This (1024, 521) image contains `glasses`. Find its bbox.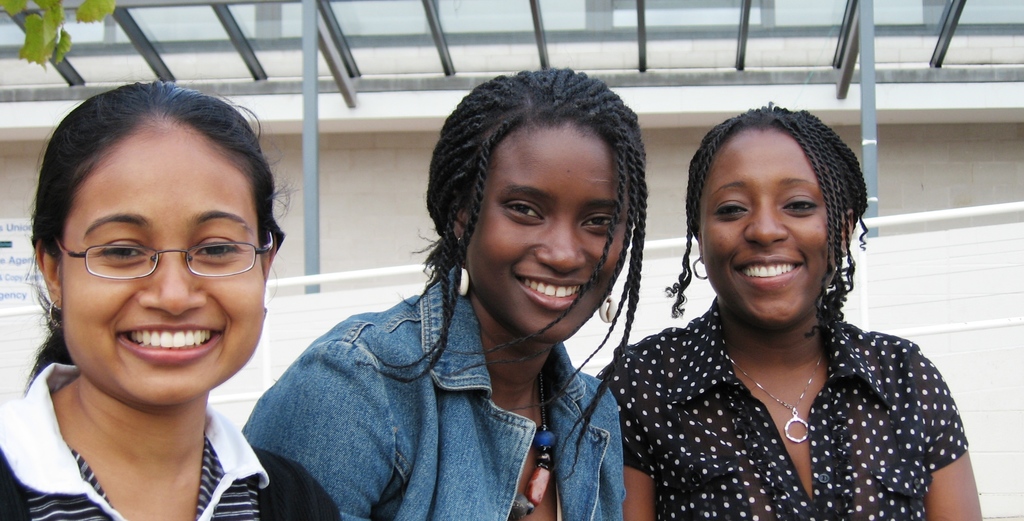
region(52, 237, 275, 281).
